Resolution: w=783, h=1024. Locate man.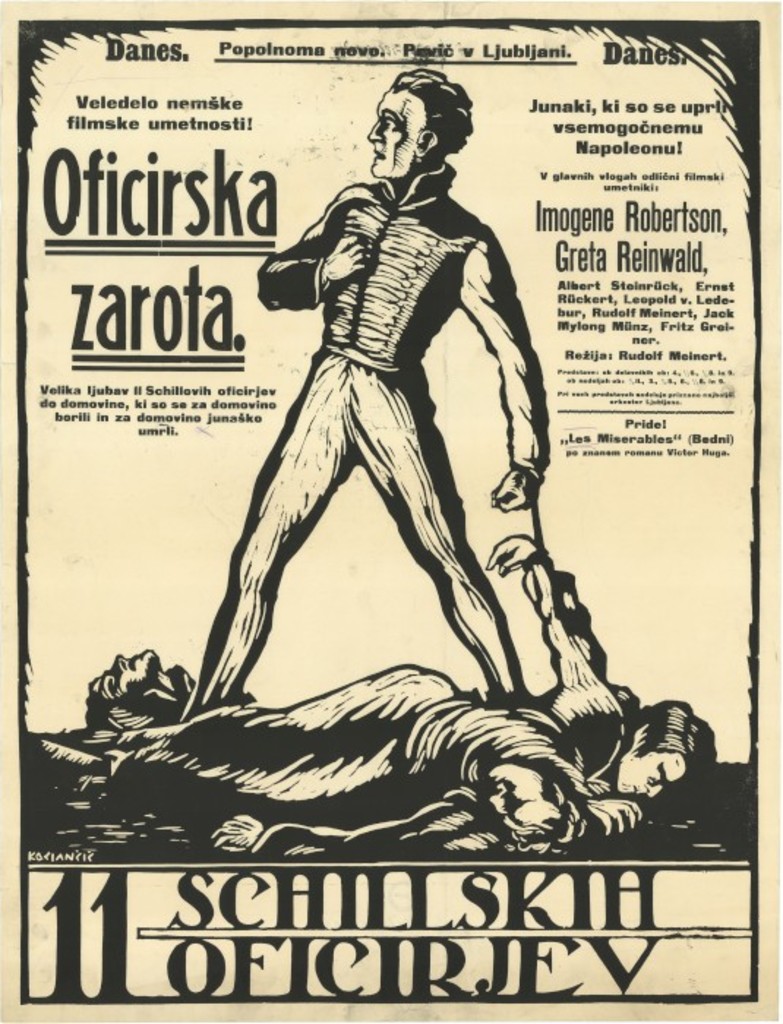
l=83, t=644, r=202, b=727.
